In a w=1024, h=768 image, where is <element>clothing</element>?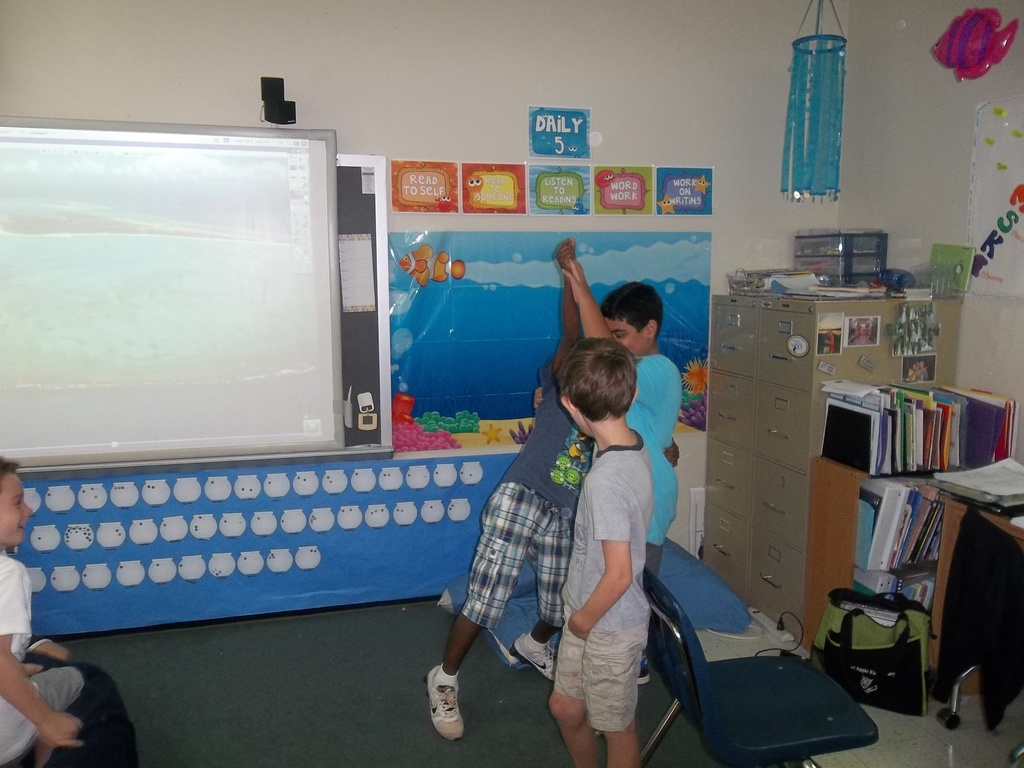
<region>536, 368, 682, 732</region>.
